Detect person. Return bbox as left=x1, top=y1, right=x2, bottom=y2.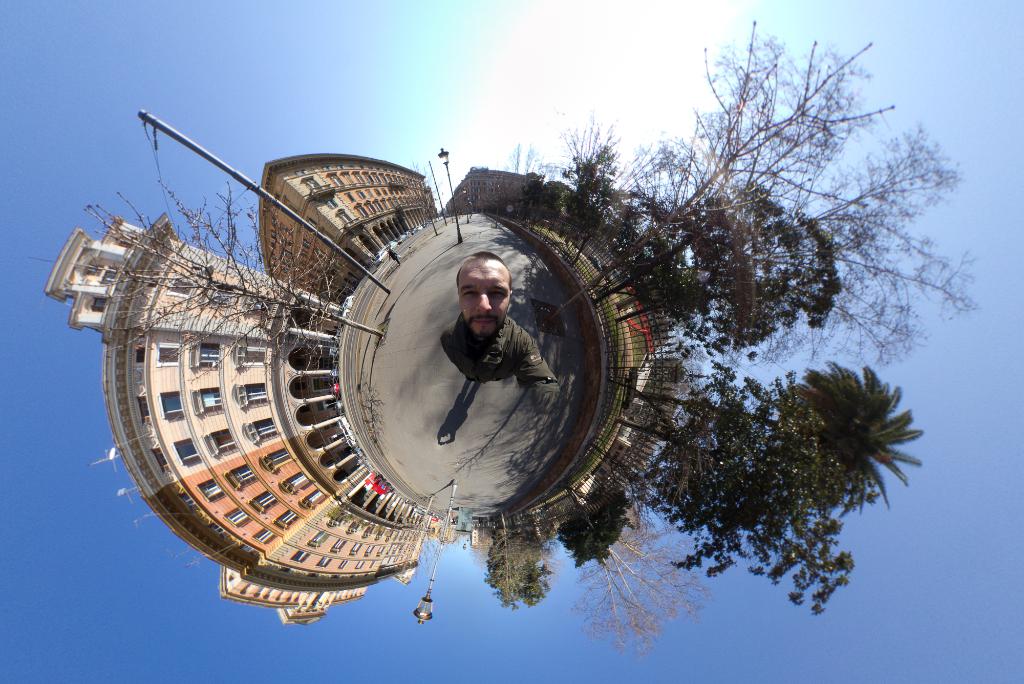
left=443, top=252, right=553, bottom=405.
